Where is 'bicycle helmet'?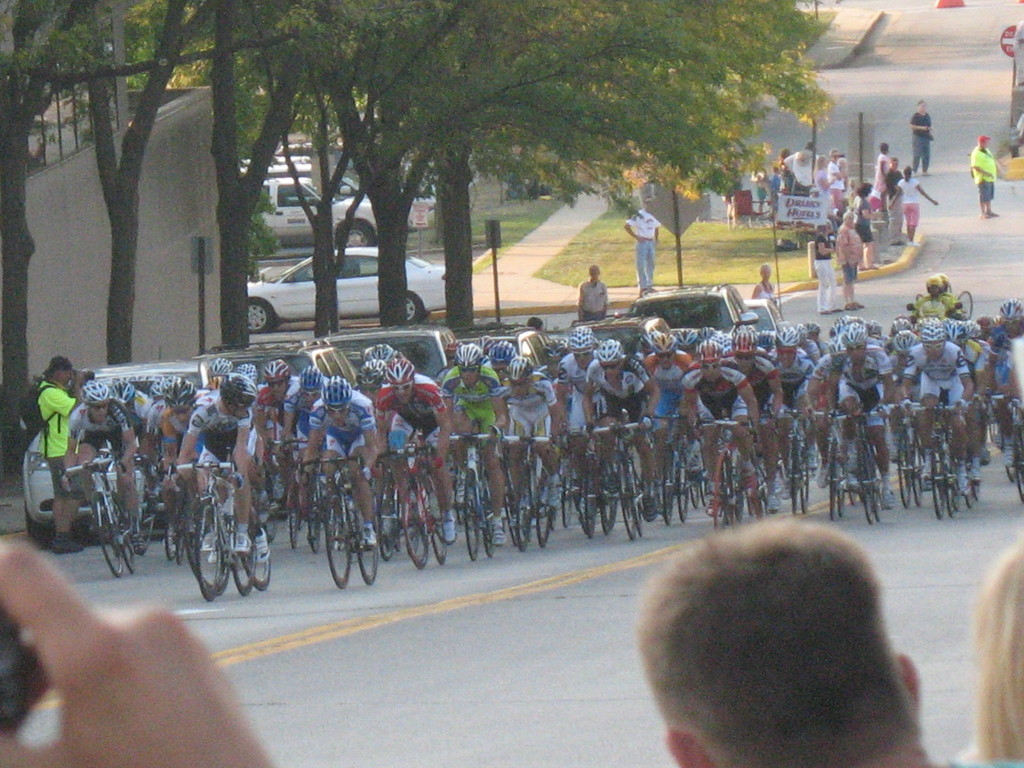
l=505, t=354, r=531, b=383.
